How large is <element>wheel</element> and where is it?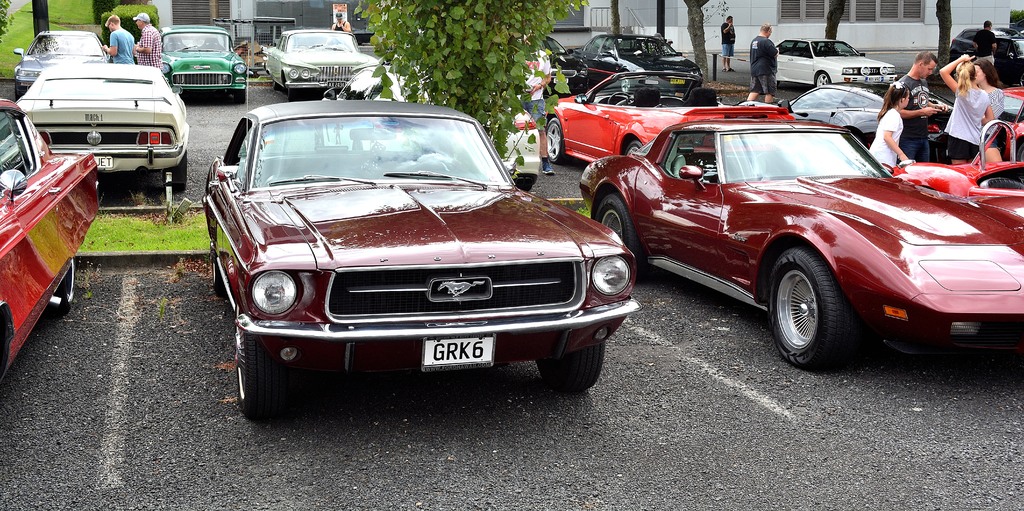
Bounding box: {"x1": 166, "y1": 181, "x2": 184, "y2": 195}.
